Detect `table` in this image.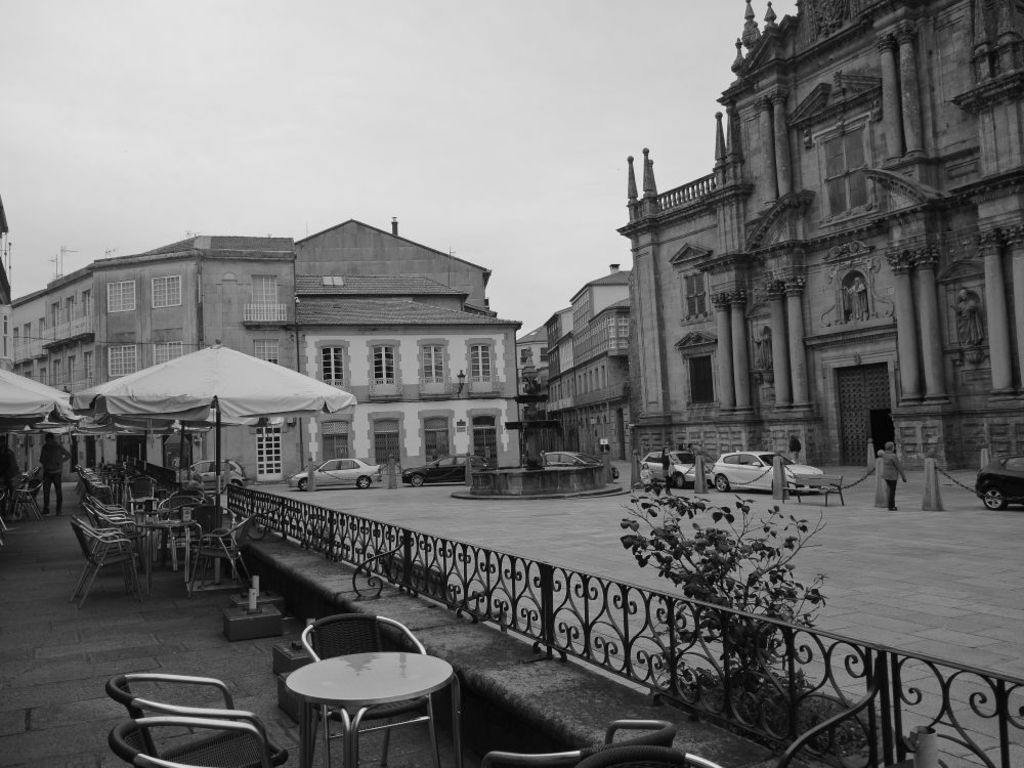
Detection: Rect(130, 506, 172, 541).
